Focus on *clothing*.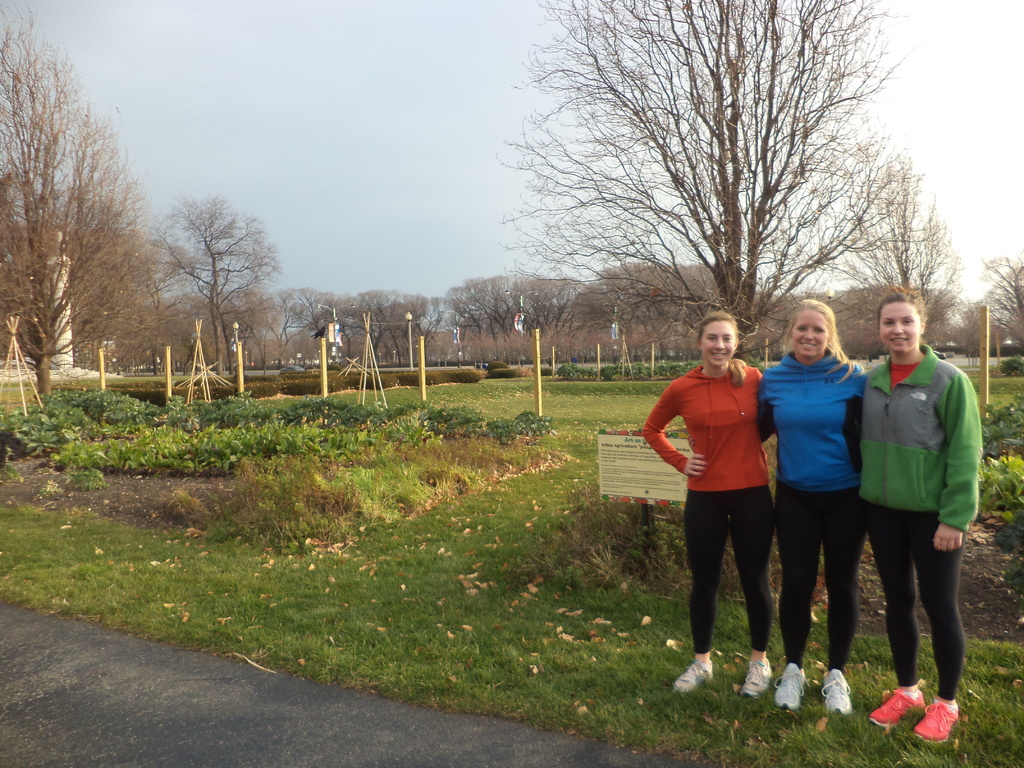
Focused at (668,345,794,630).
